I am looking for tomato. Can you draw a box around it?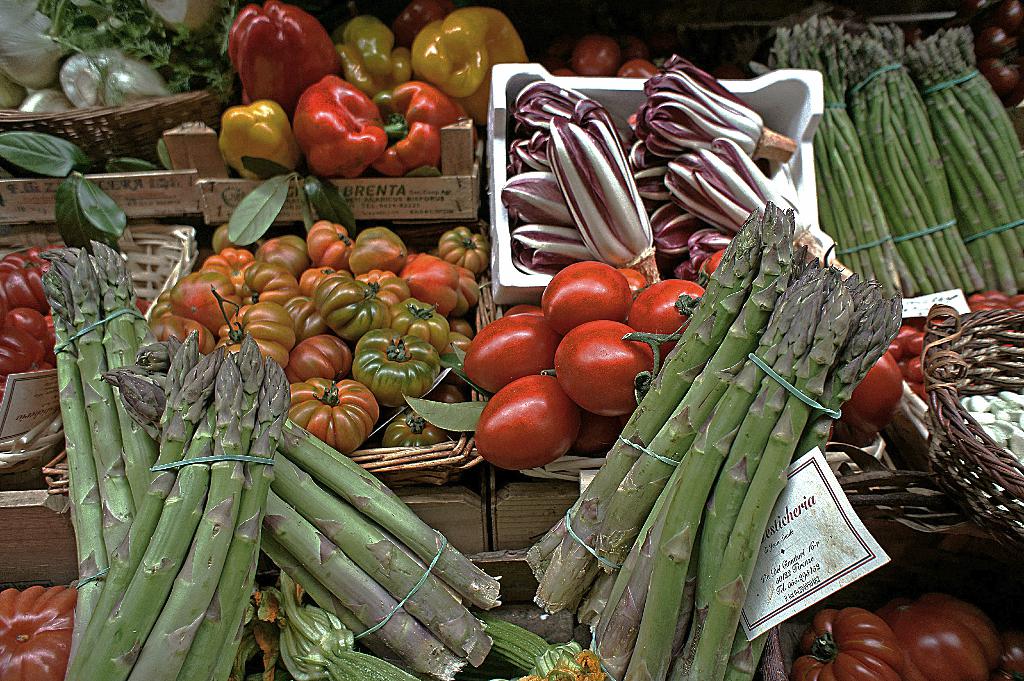
Sure, the bounding box is <region>460, 316, 552, 396</region>.
